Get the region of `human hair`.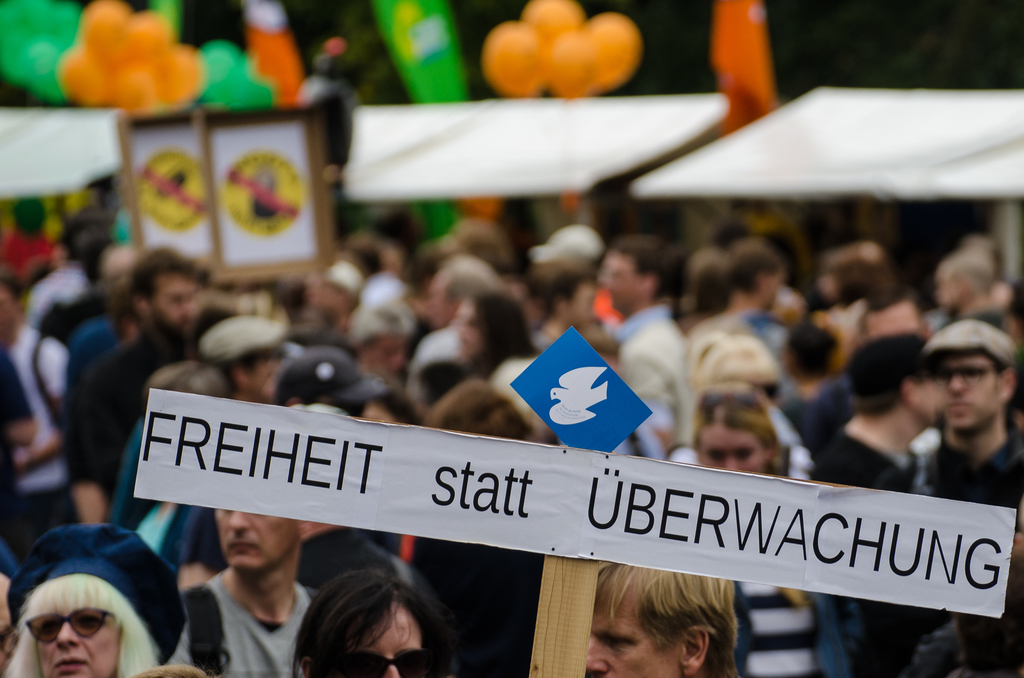
[x1=613, y1=238, x2=678, y2=305].
